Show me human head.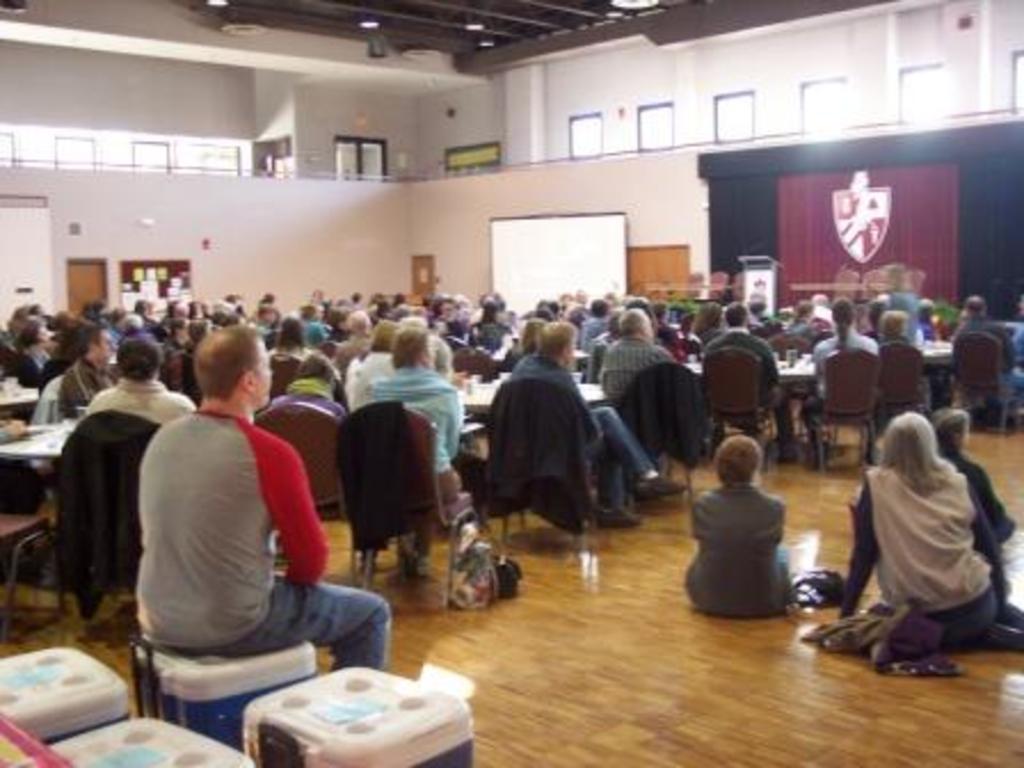
human head is here: left=933, top=407, right=971, bottom=462.
